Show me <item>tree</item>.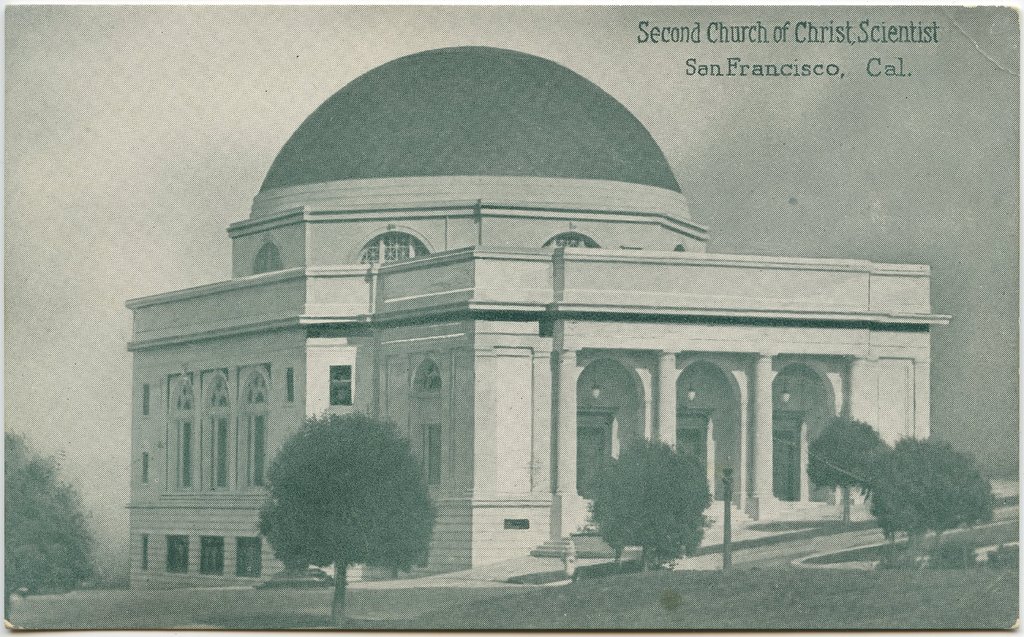
<item>tree</item> is here: 588,431,731,597.
